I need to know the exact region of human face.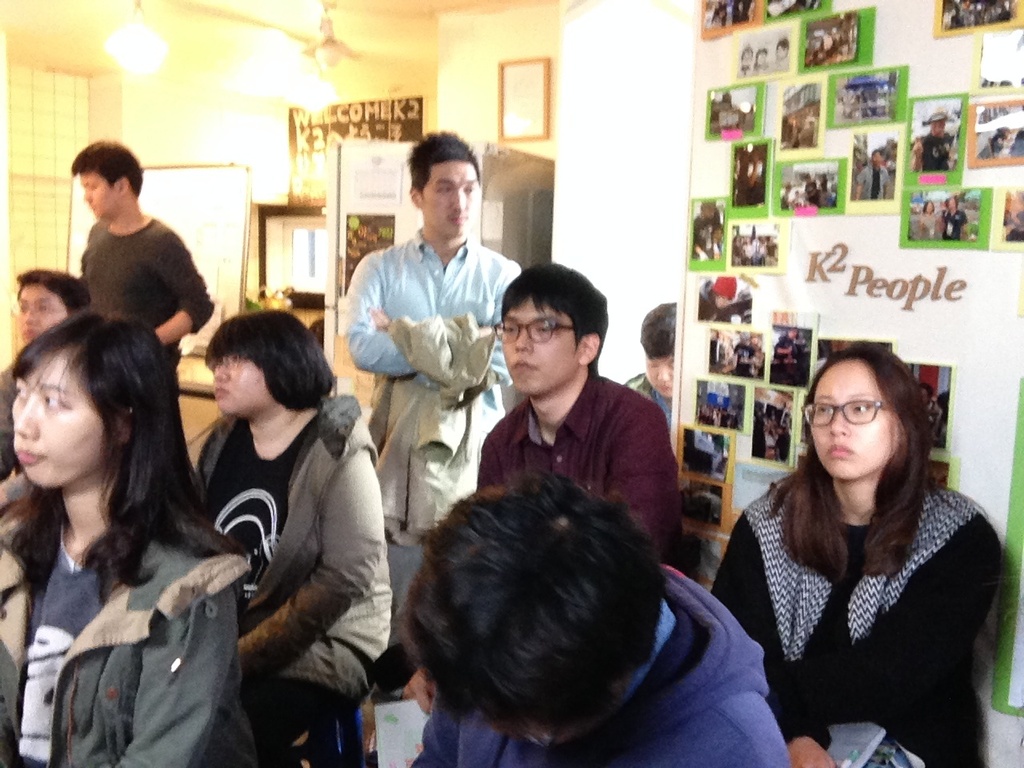
Region: x1=82 y1=171 x2=126 y2=216.
